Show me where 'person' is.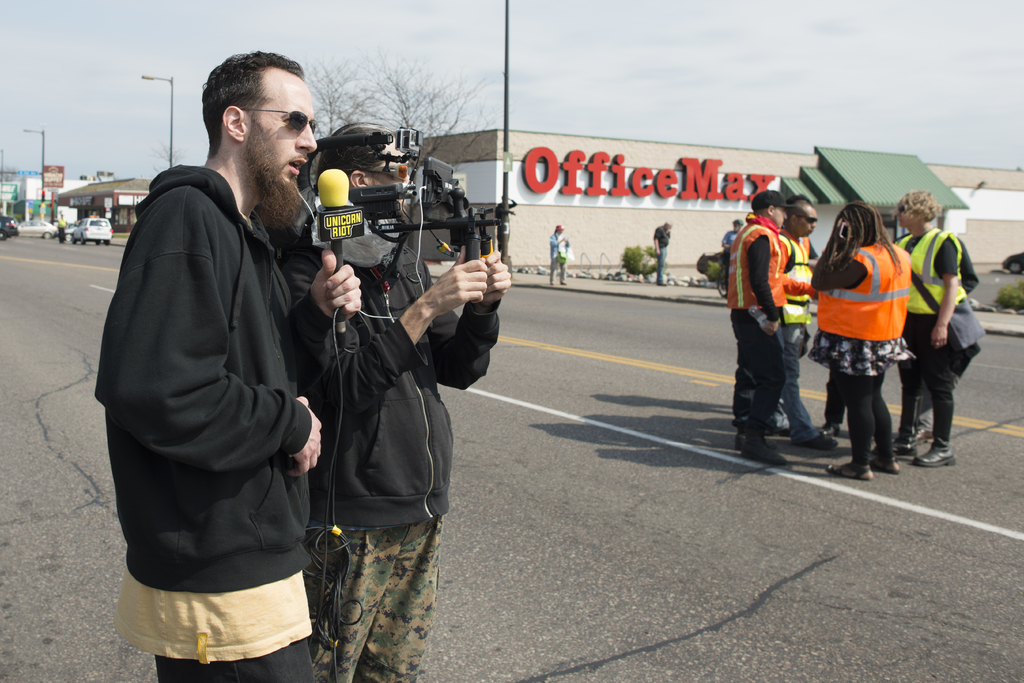
'person' is at [x1=731, y1=189, x2=787, y2=470].
